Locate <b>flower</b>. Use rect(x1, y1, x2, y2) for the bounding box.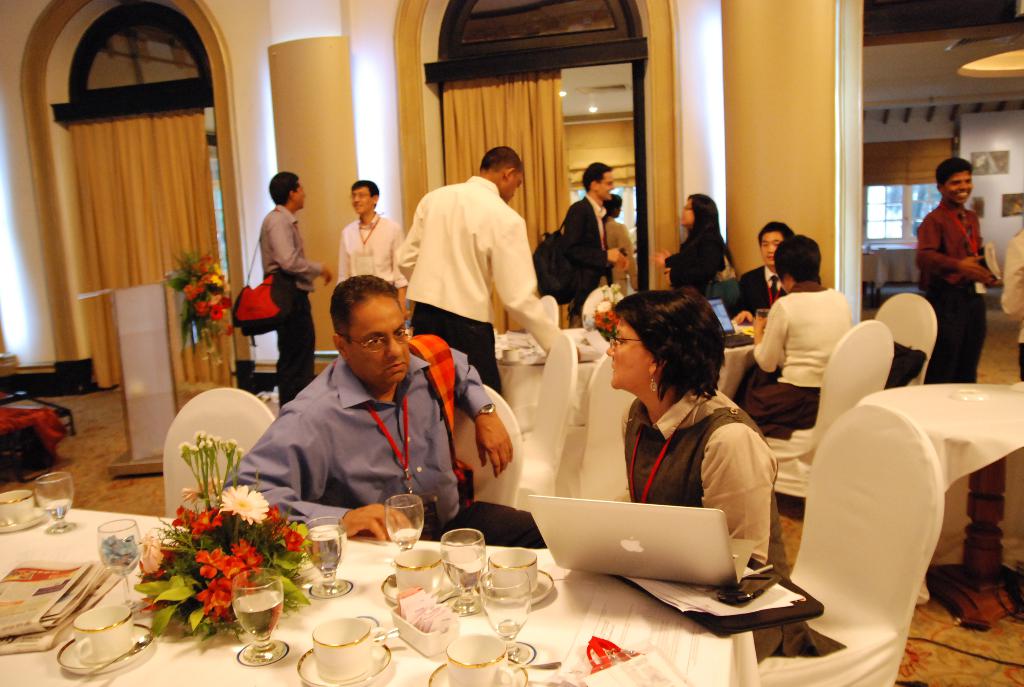
rect(177, 478, 225, 503).
